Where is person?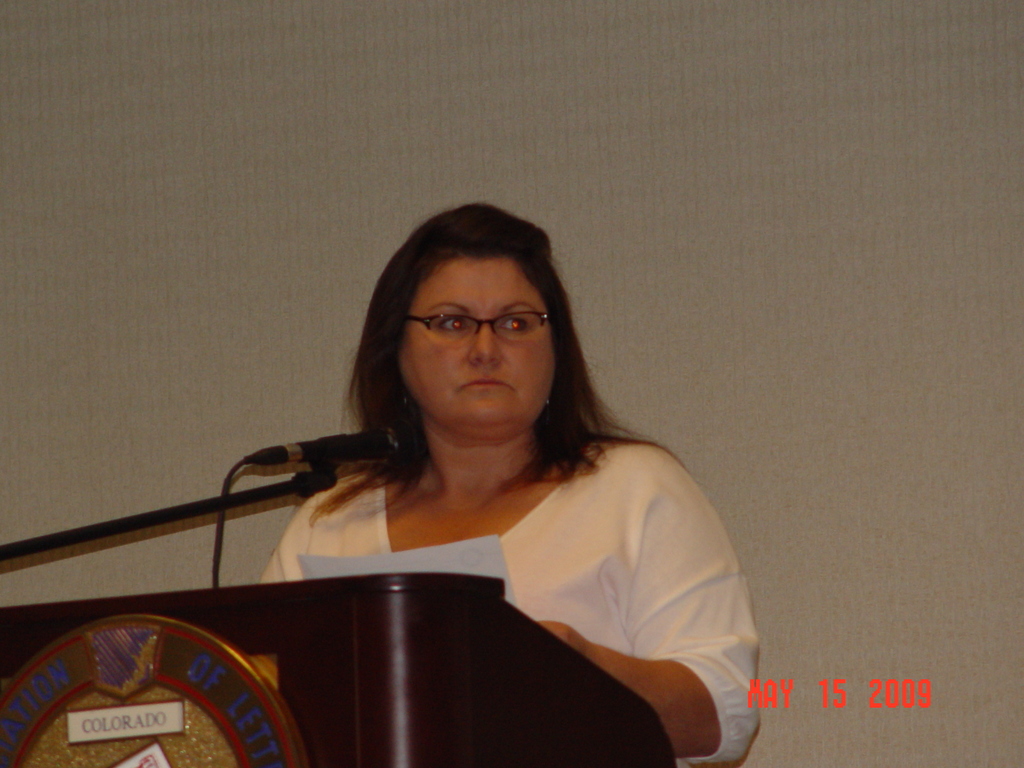
255 199 769 767.
